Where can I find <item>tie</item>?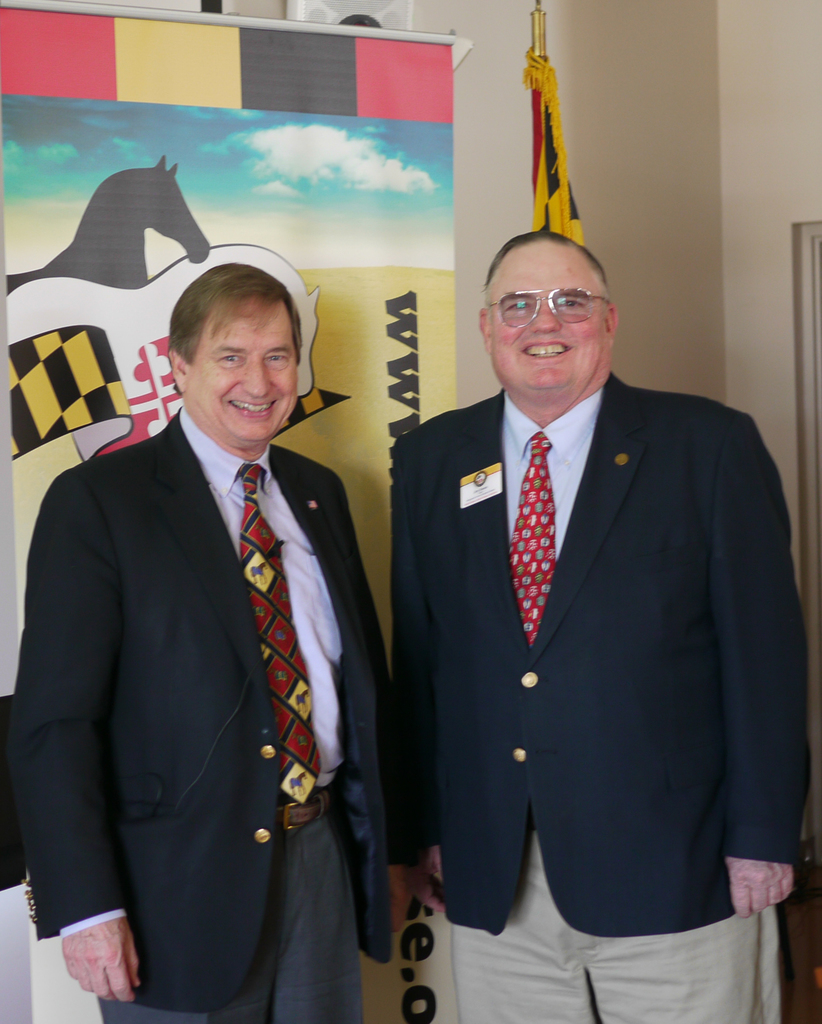
You can find it at locate(505, 429, 570, 644).
